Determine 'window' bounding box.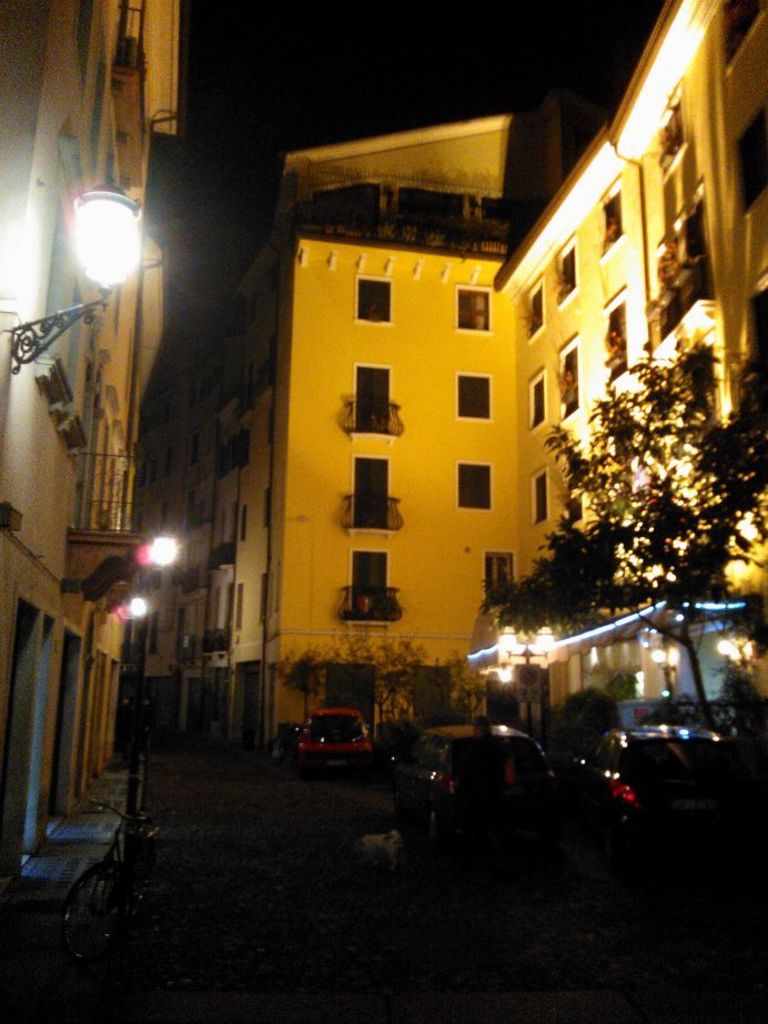
Determined: [left=465, top=467, right=495, bottom=514].
